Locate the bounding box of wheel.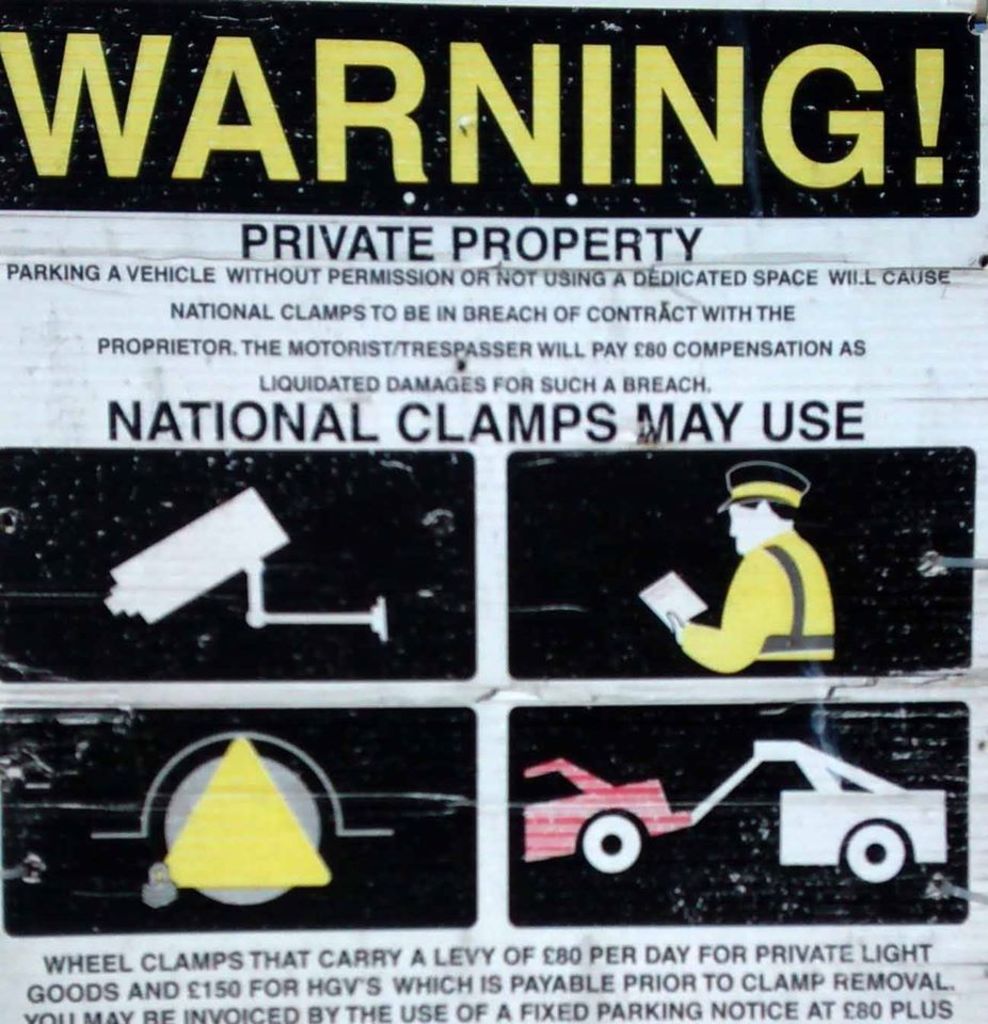
Bounding box: pyautogui.locateOnScreen(844, 823, 903, 880).
